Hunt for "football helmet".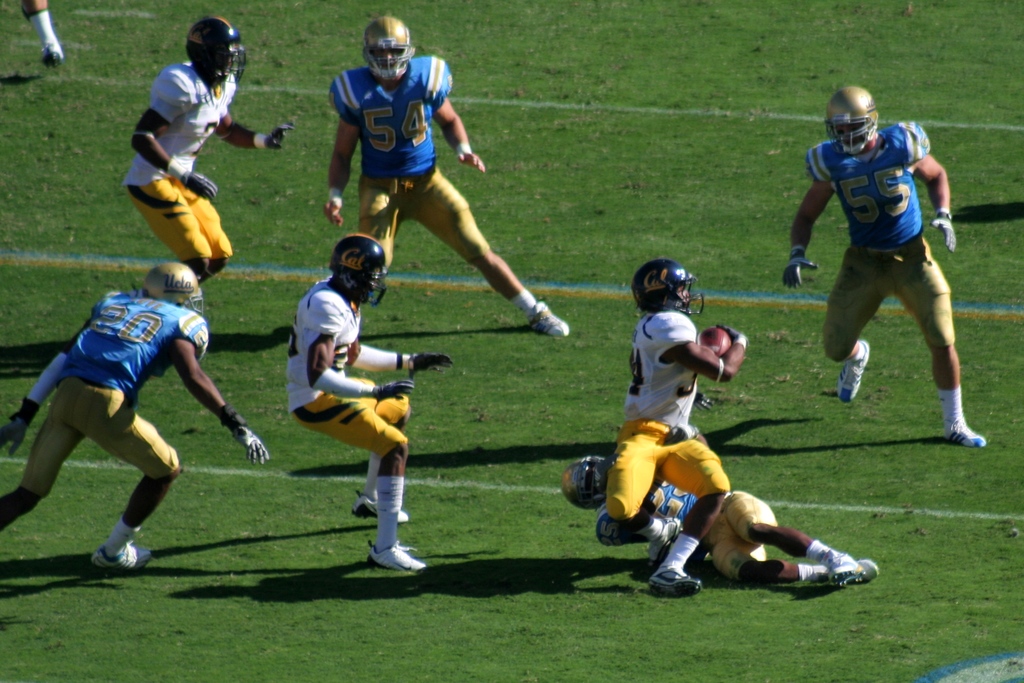
Hunted down at left=560, top=452, right=607, bottom=508.
